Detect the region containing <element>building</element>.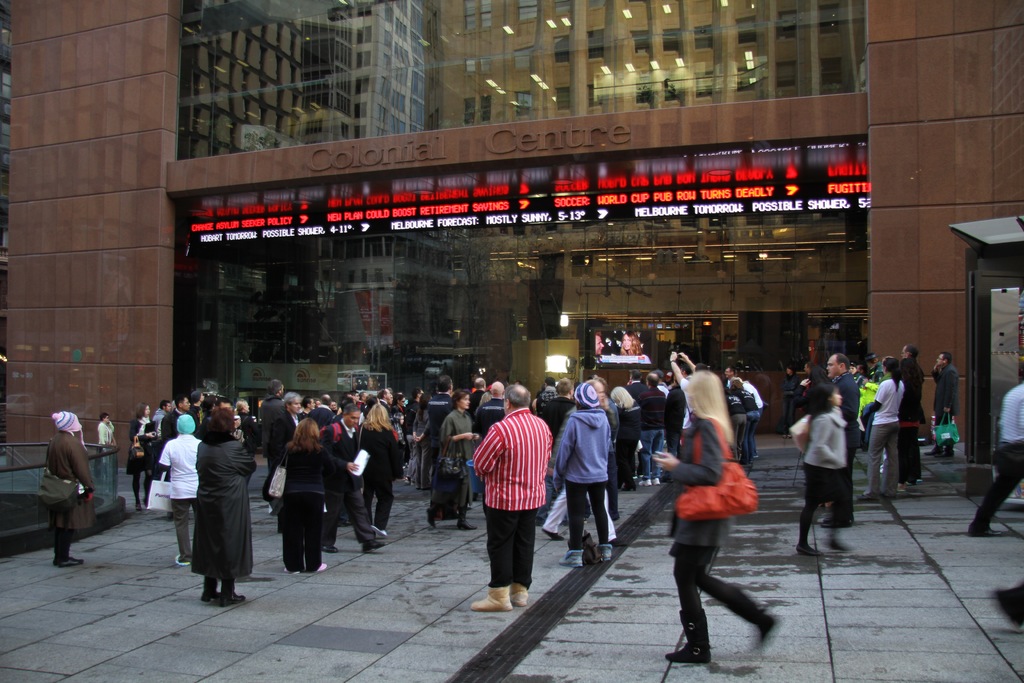
detection(0, 0, 1023, 497).
